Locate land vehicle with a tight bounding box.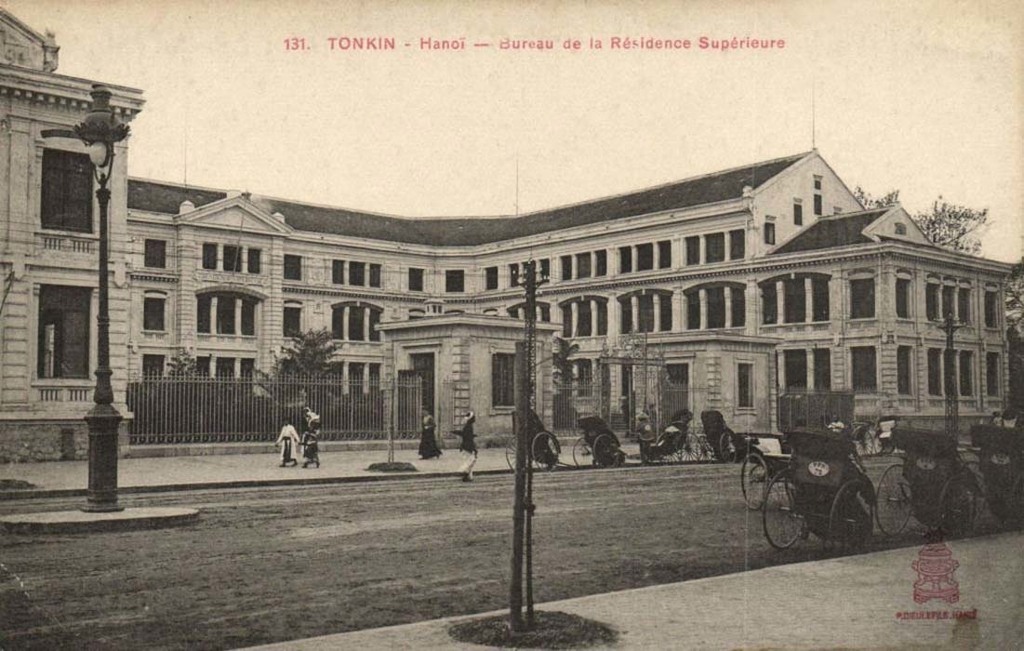
{"left": 739, "top": 431, "right": 795, "bottom": 503}.
